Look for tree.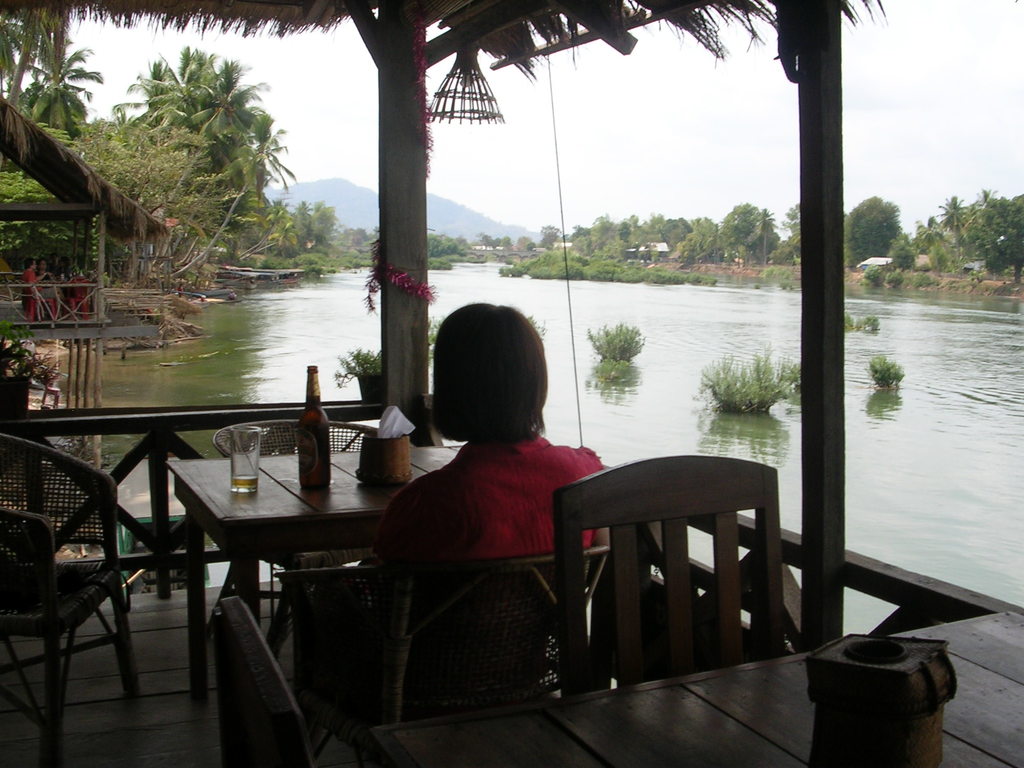
Found: [left=488, top=236, right=499, bottom=246].
